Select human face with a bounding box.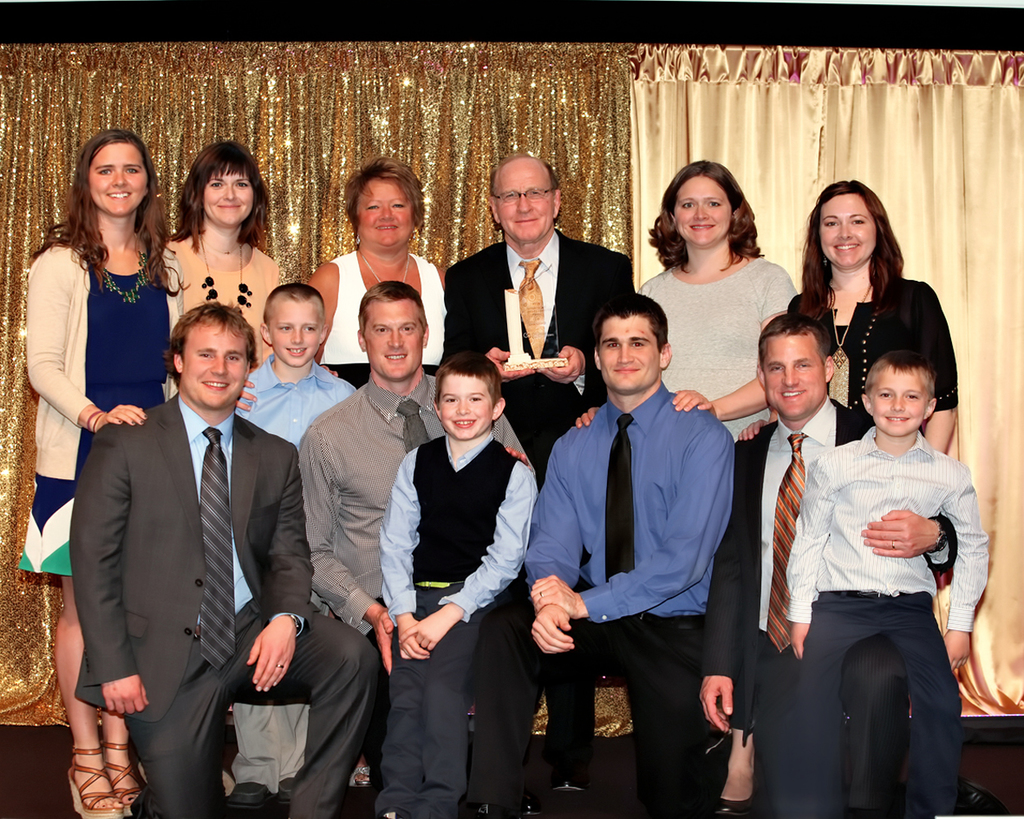
672, 177, 732, 243.
